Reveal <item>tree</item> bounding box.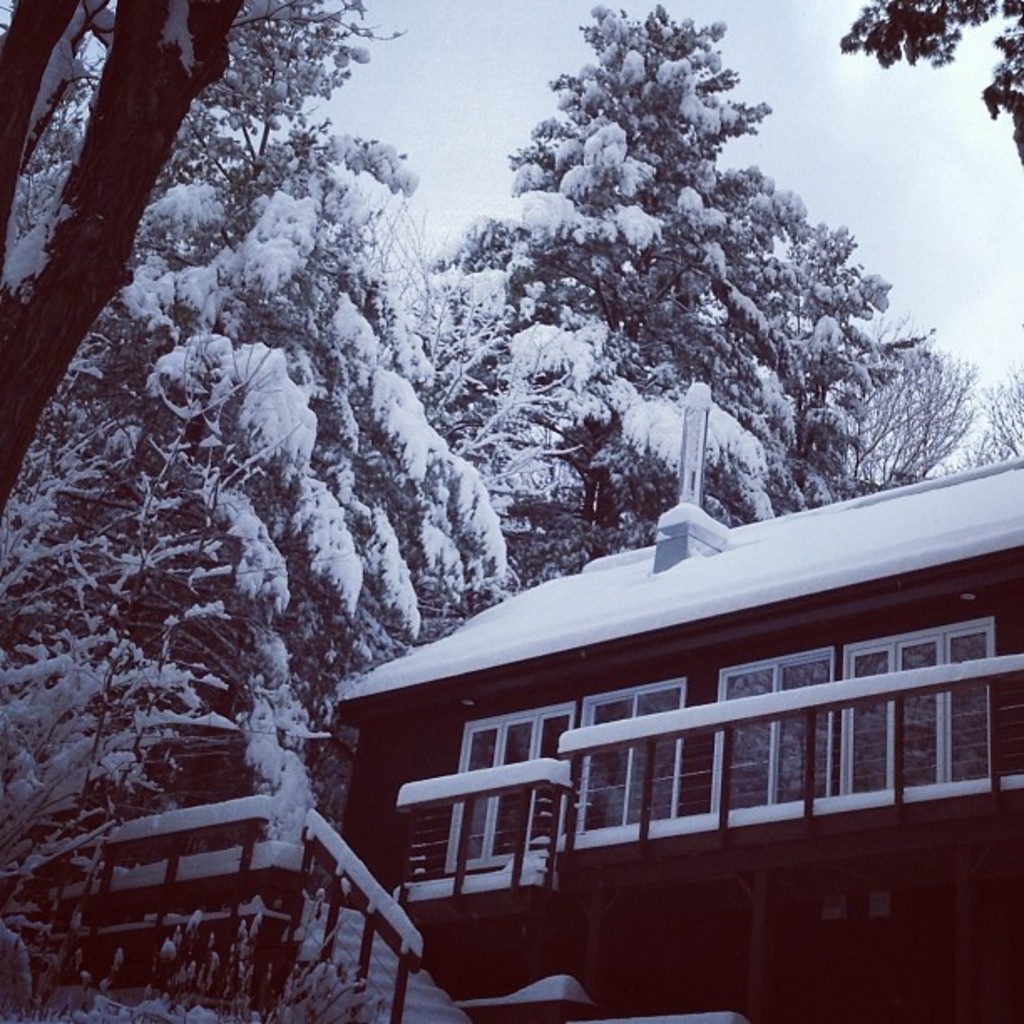
Revealed: 835:0:1022:162.
